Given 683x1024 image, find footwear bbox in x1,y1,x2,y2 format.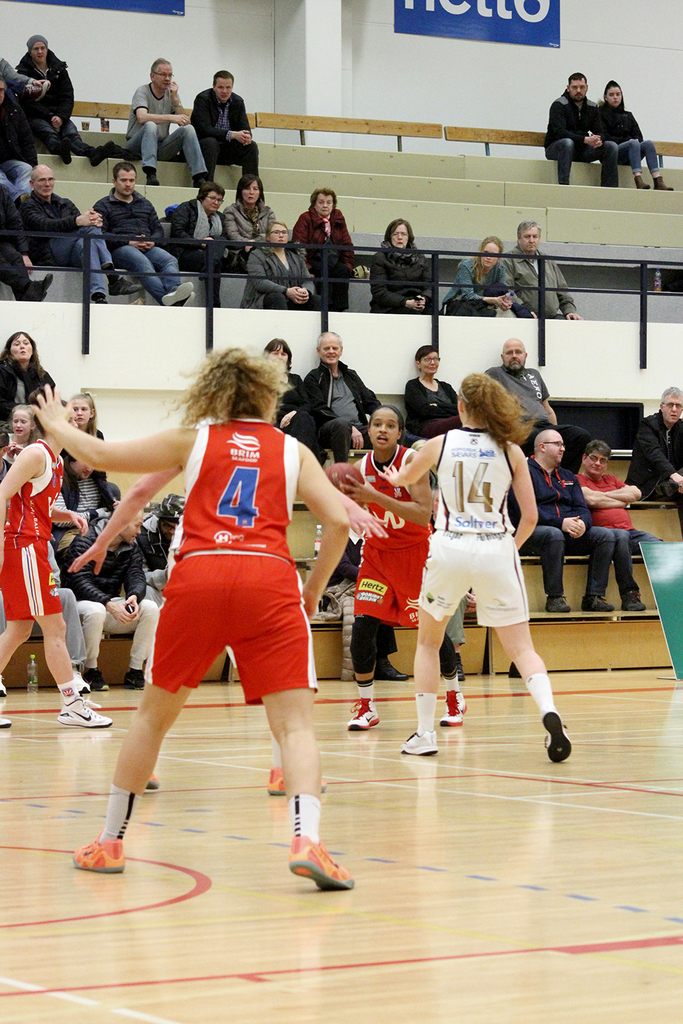
145,771,158,789.
